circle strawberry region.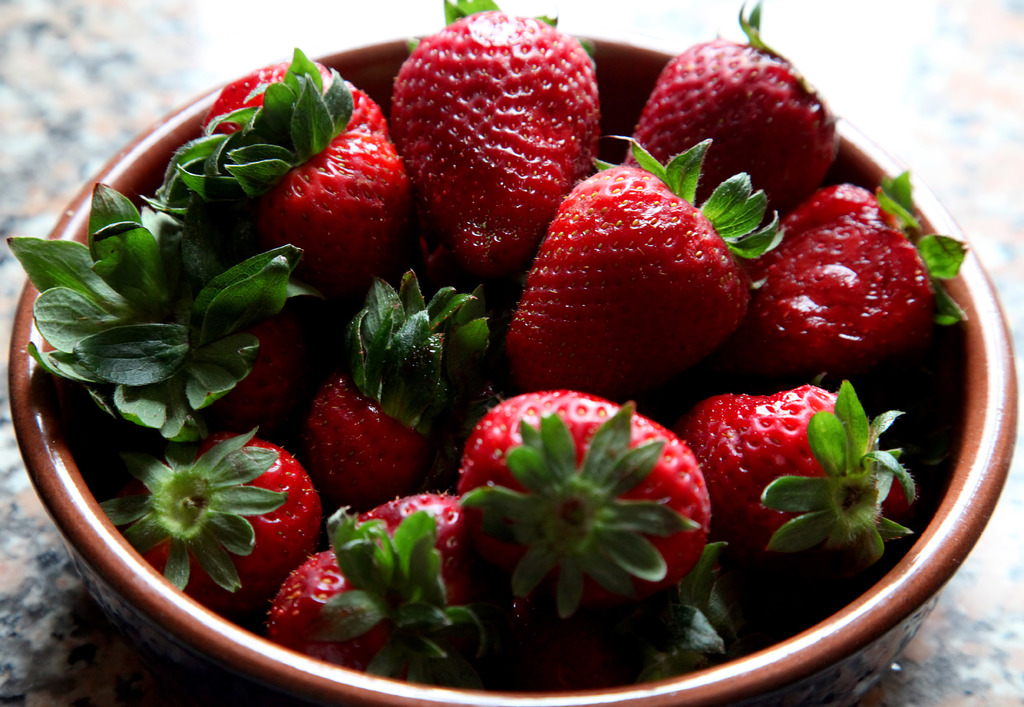
Region: [340,494,467,590].
